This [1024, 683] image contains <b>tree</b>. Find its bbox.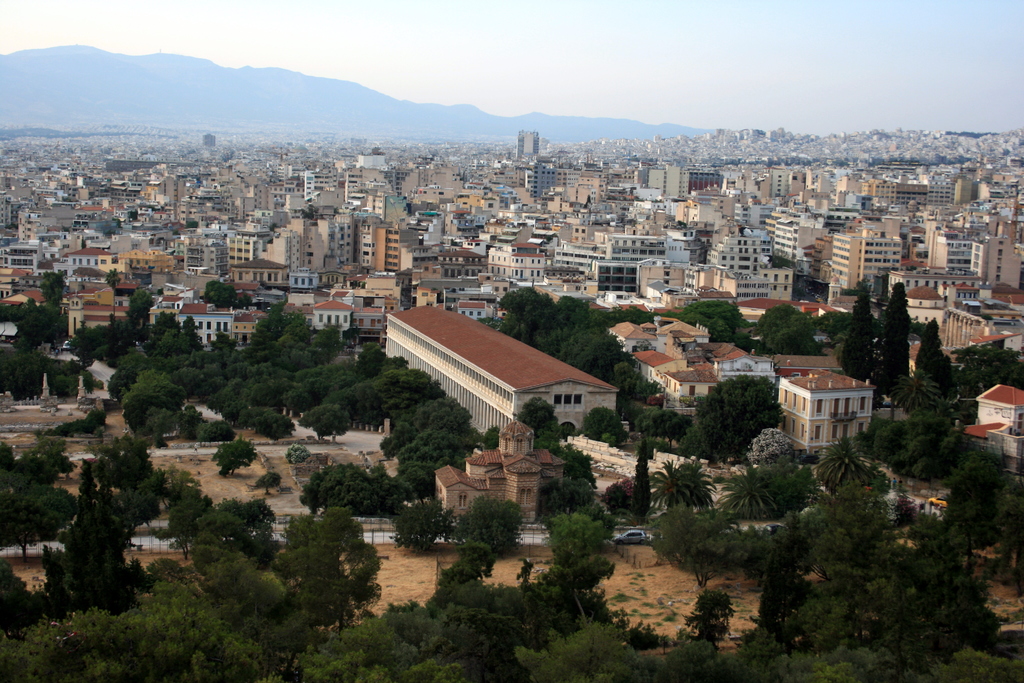
box(36, 267, 67, 304).
